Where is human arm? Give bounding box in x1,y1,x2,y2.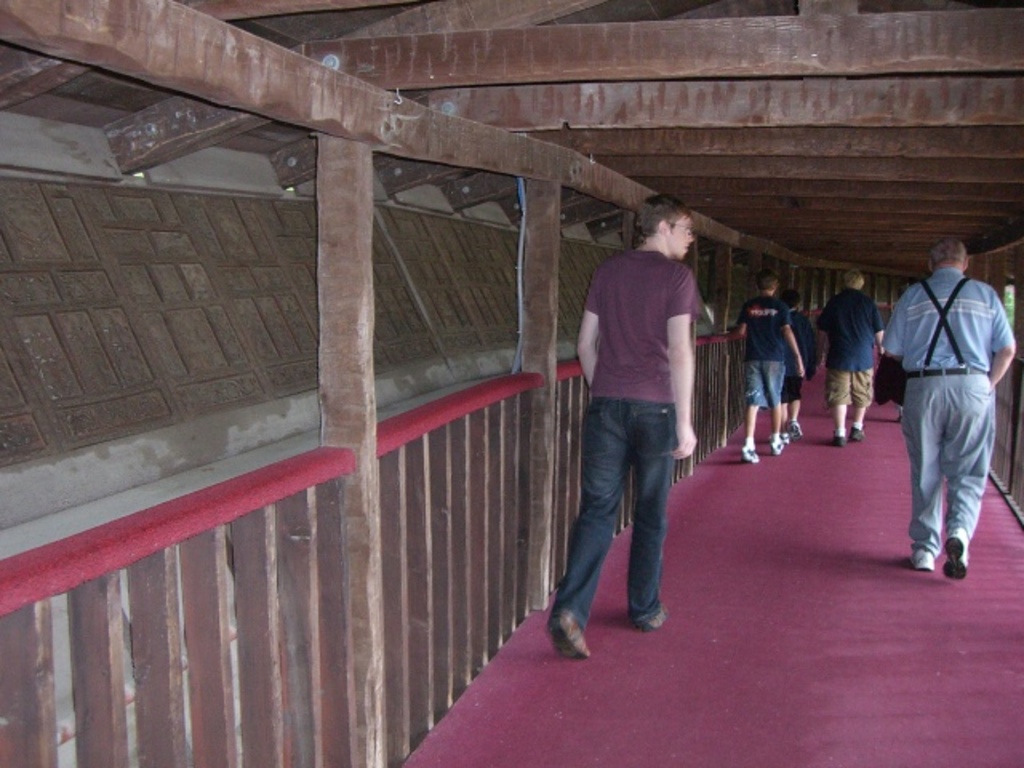
728,302,749,344.
